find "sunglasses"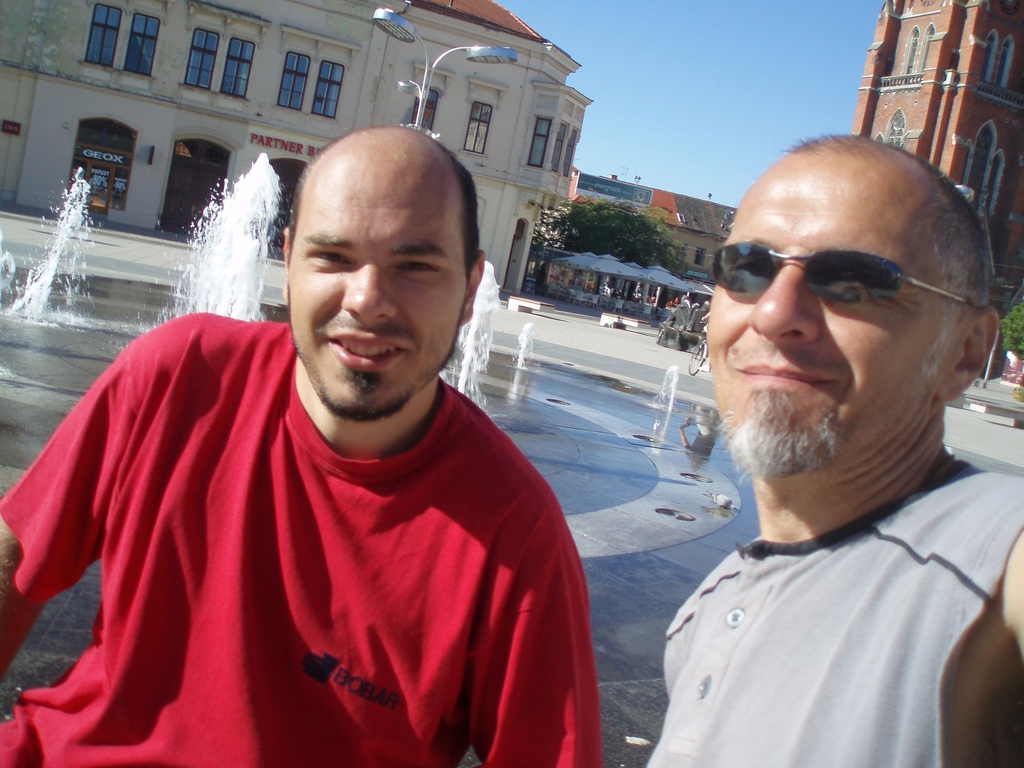
box=[694, 236, 976, 329]
